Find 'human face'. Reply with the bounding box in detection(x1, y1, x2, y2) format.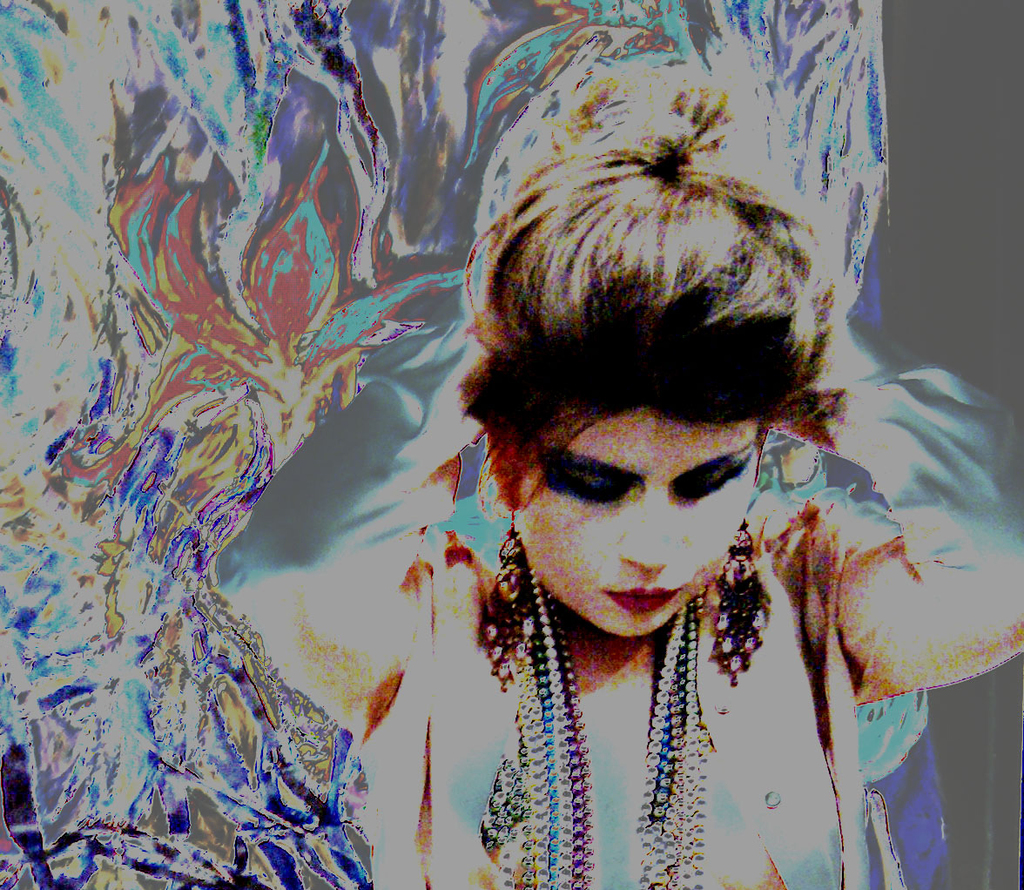
detection(519, 403, 755, 643).
